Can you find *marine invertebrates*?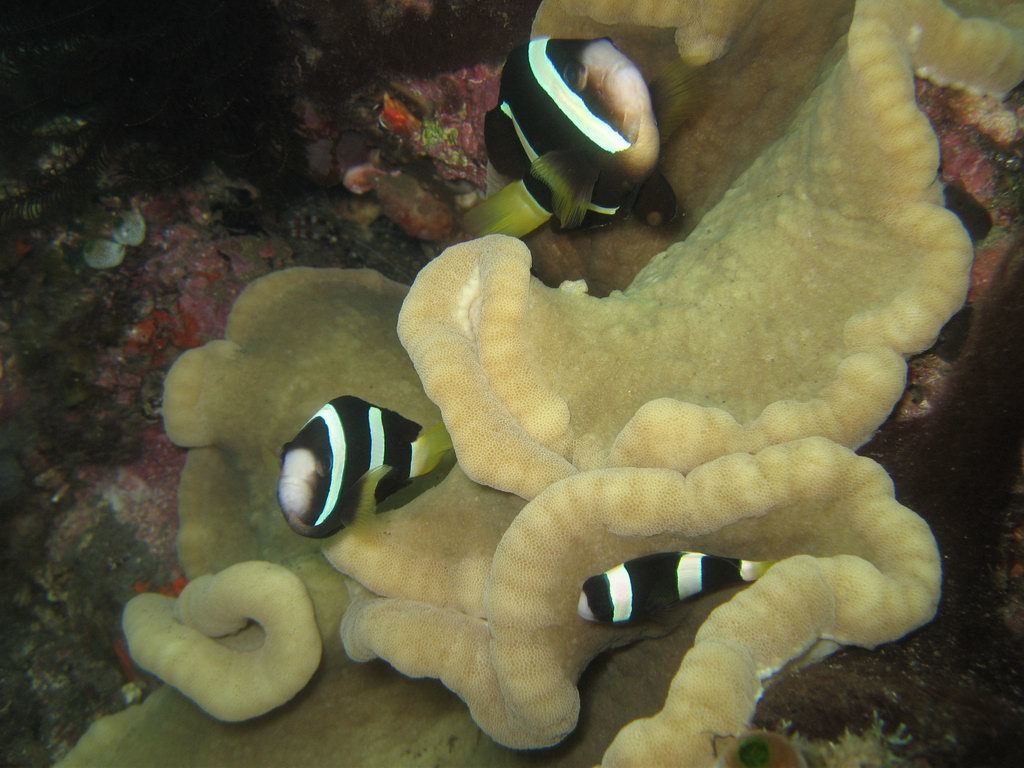
Yes, bounding box: 340 86 514 238.
